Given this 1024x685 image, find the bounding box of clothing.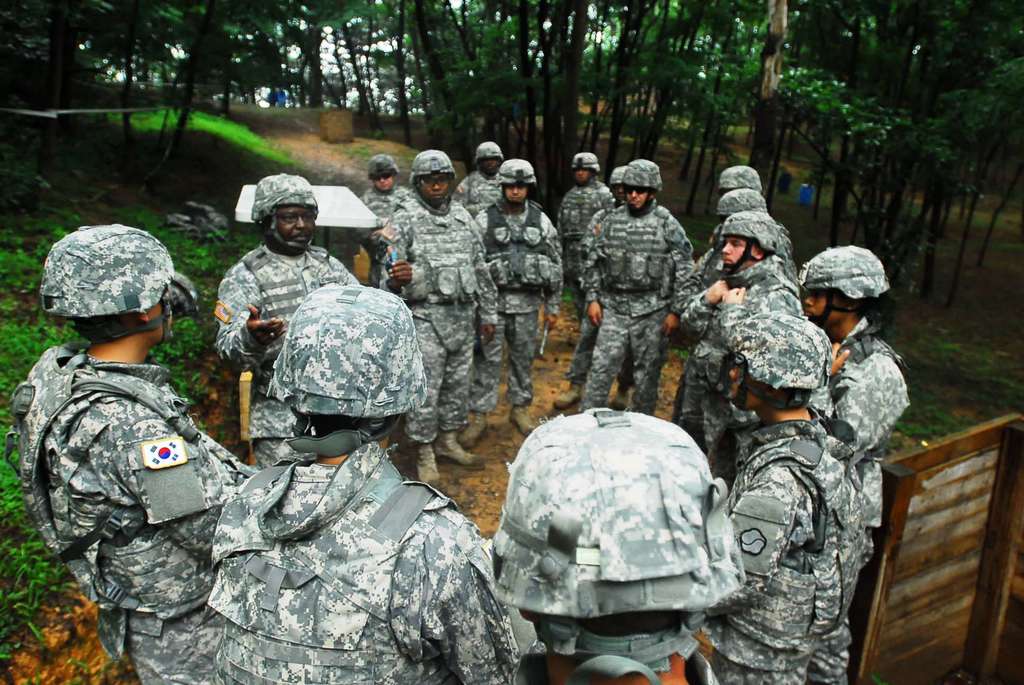
<region>9, 343, 244, 684</region>.
